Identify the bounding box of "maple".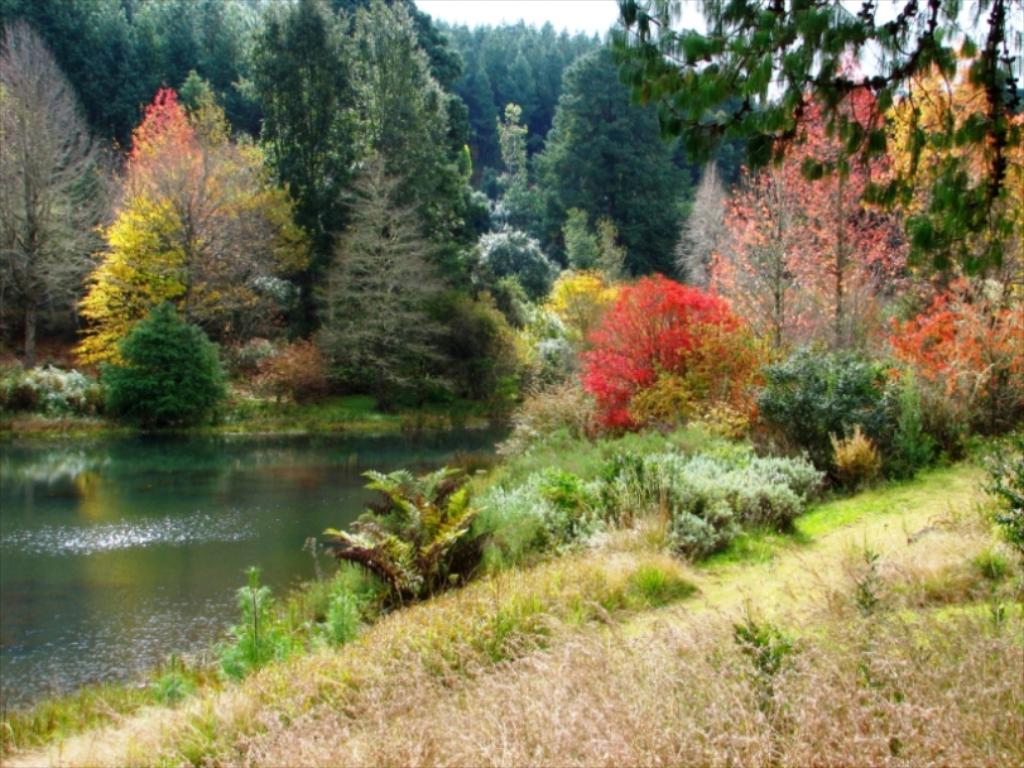
<box>475,106,580,268</box>.
